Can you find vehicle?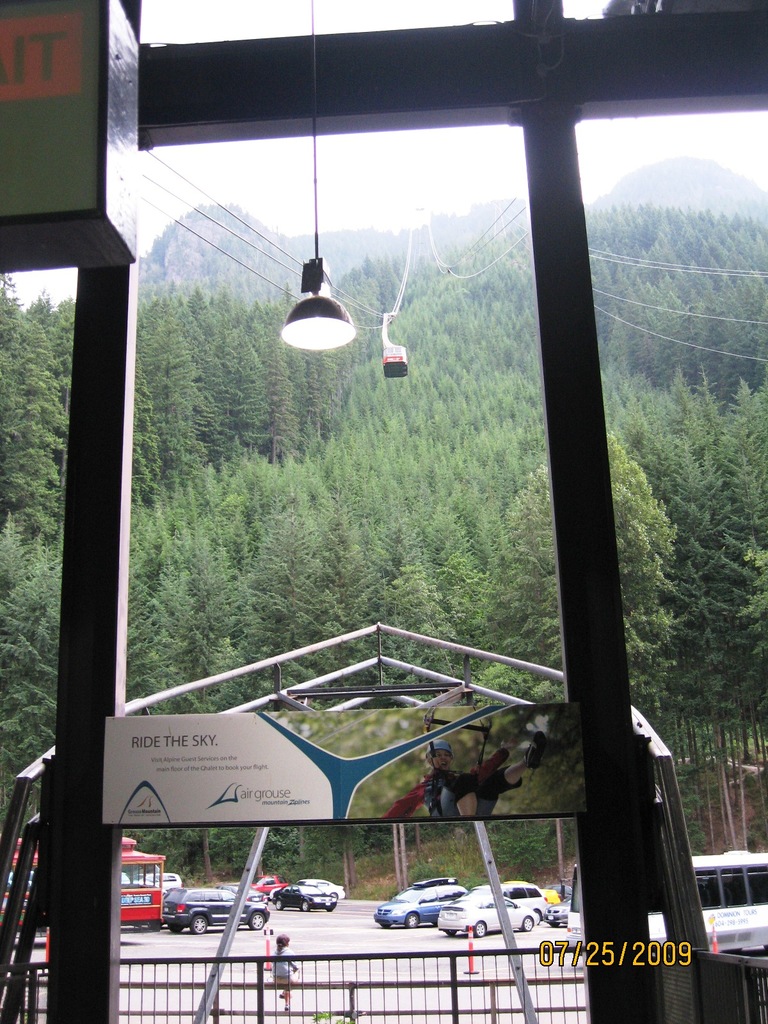
Yes, bounding box: 6,824,165,932.
